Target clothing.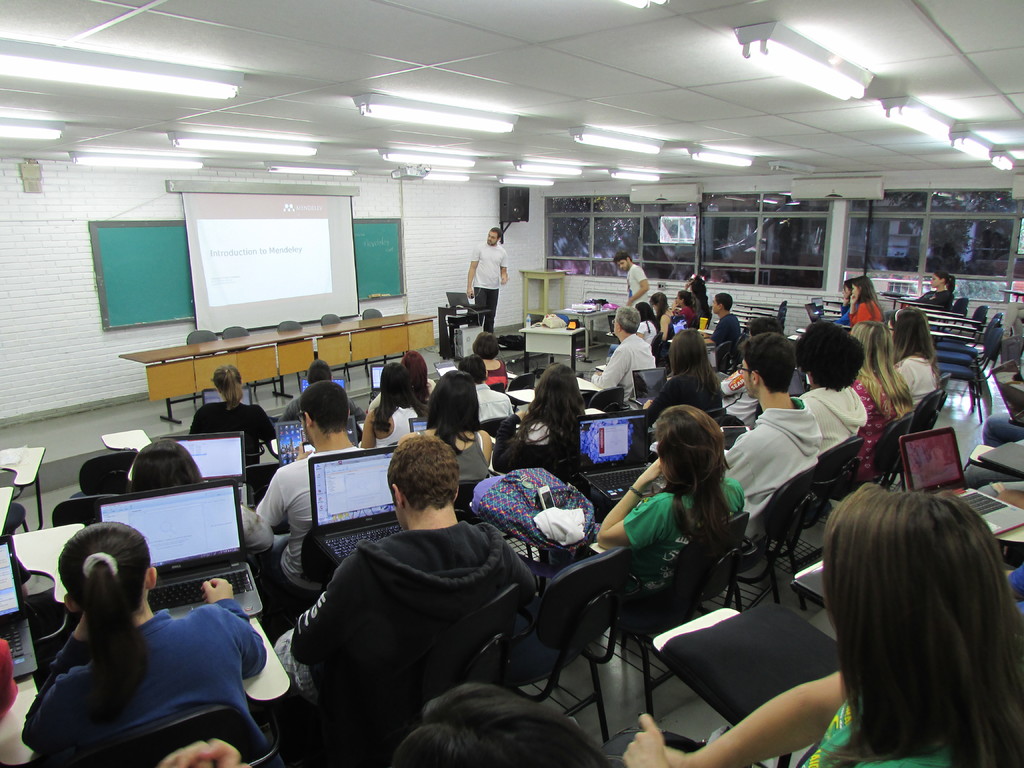
Target region: 831,303,858,326.
